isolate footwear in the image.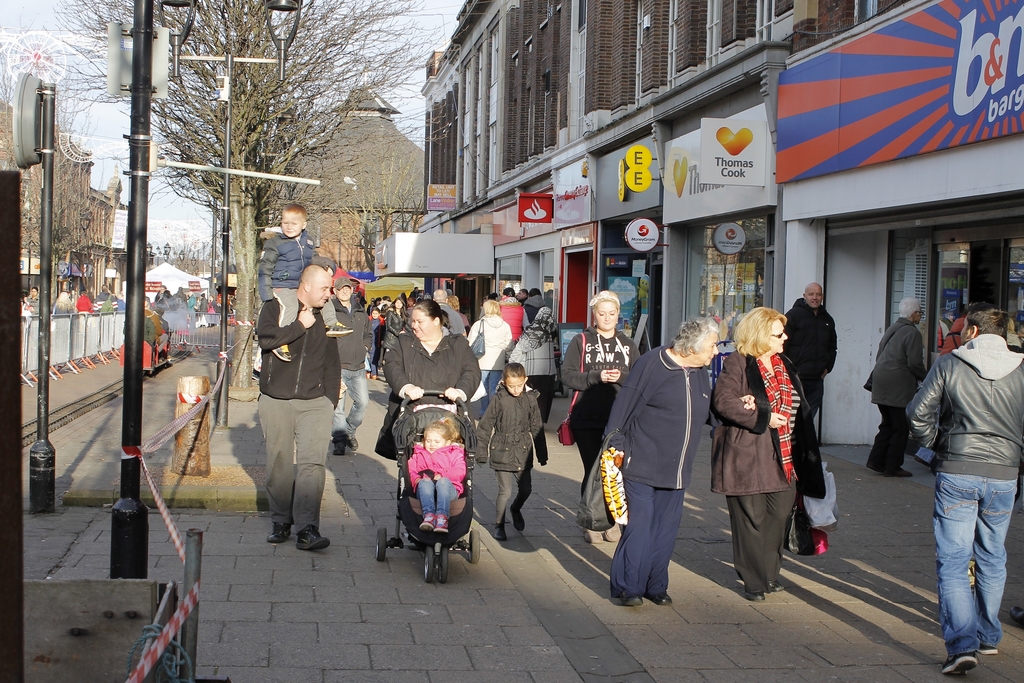
Isolated region: box=[743, 589, 764, 602].
